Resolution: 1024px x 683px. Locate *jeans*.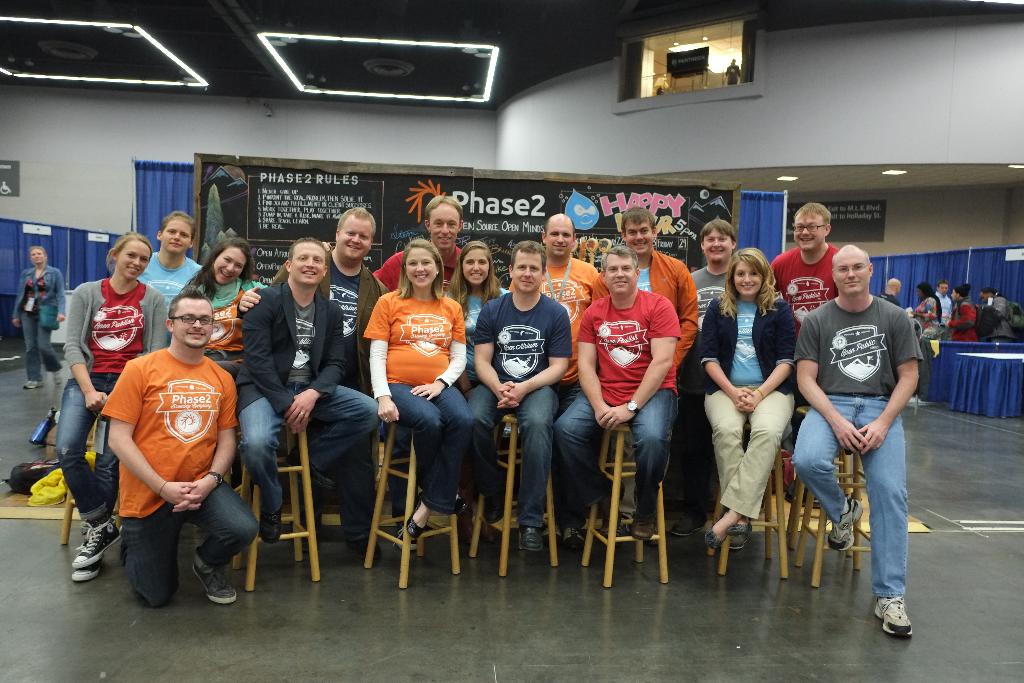
(left=385, top=383, right=468, bottom=512).
